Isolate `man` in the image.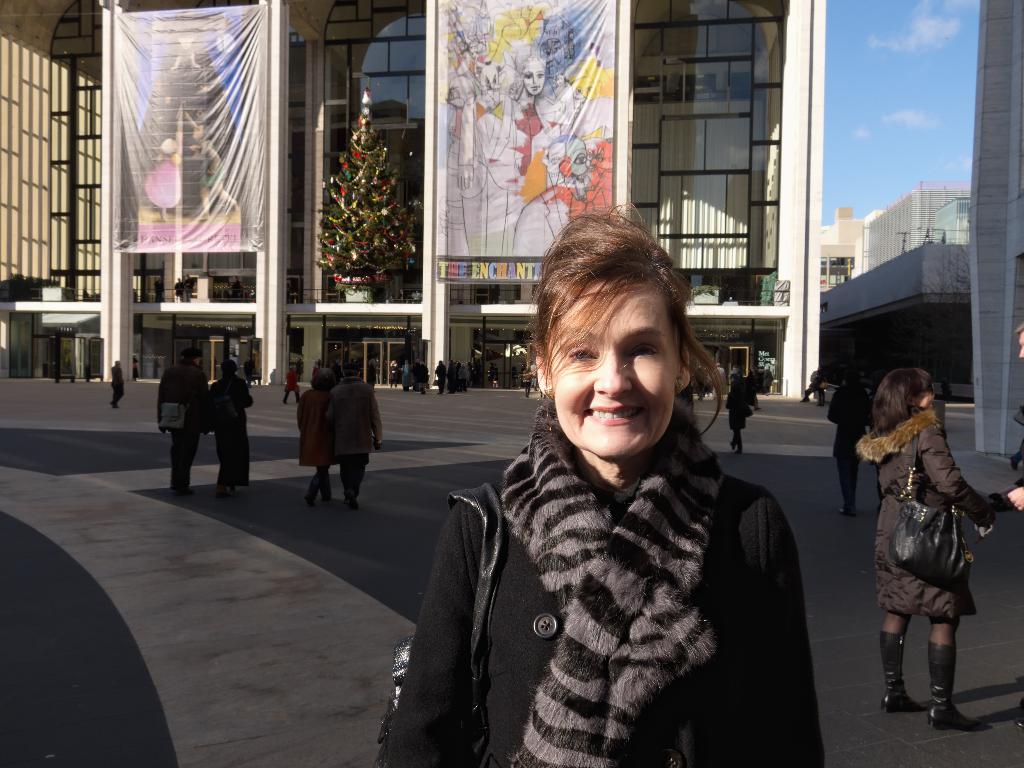
Isolated region: BBox(708, 360, 725, 398).
